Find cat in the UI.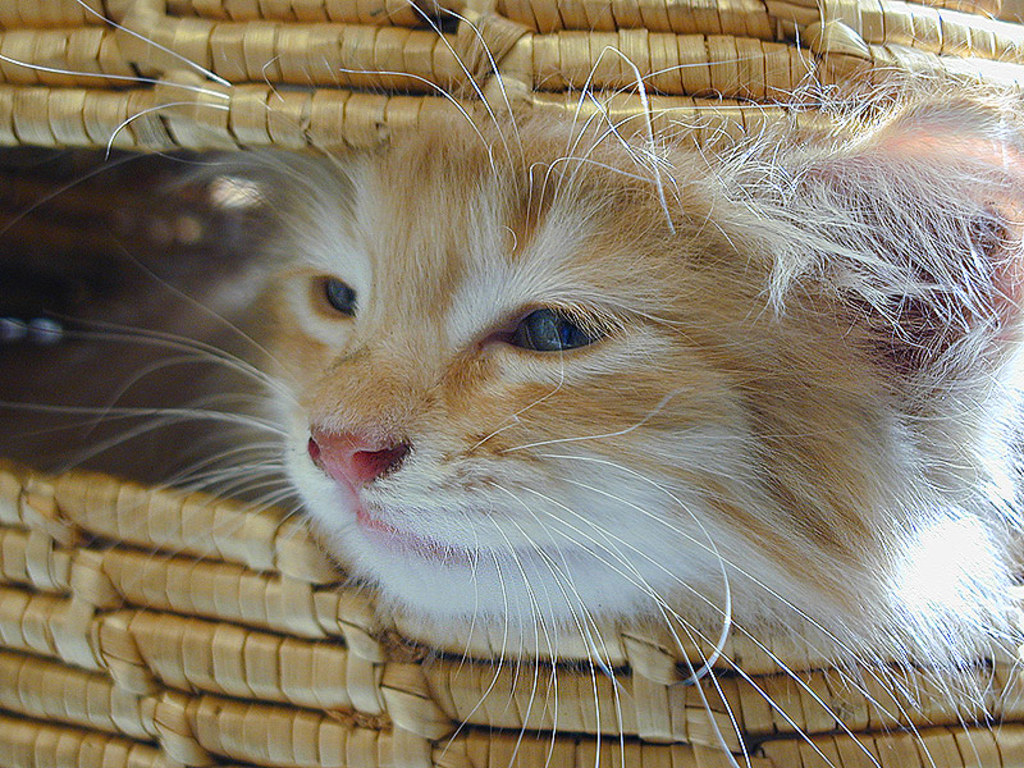
UI element at bbox=[1, 0, 1023, 767].
